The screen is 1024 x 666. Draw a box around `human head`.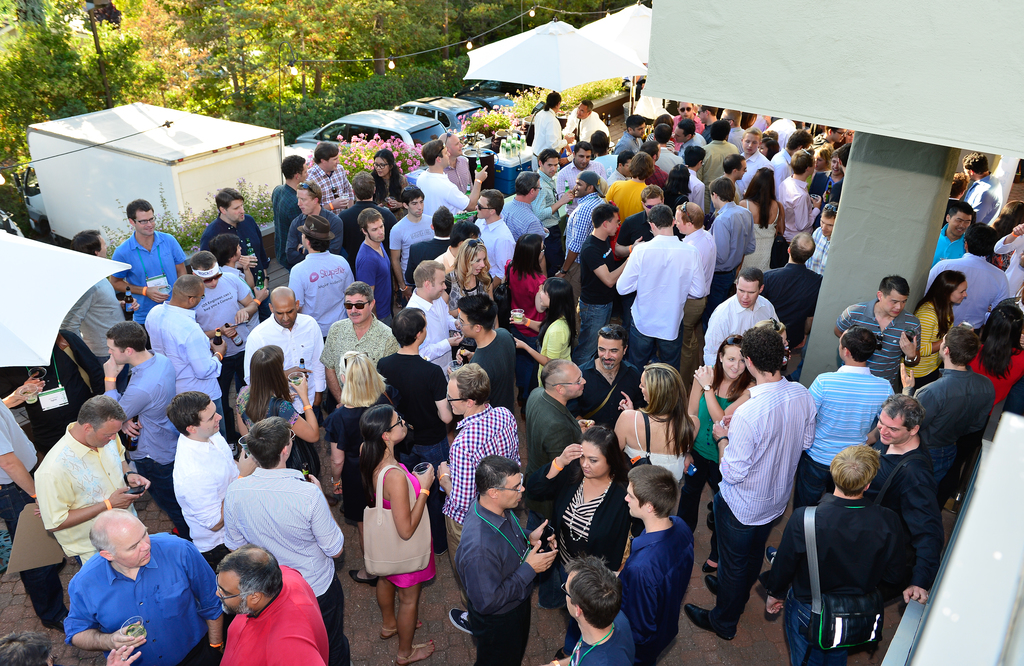
Rect(753, 166, 777, 199).
